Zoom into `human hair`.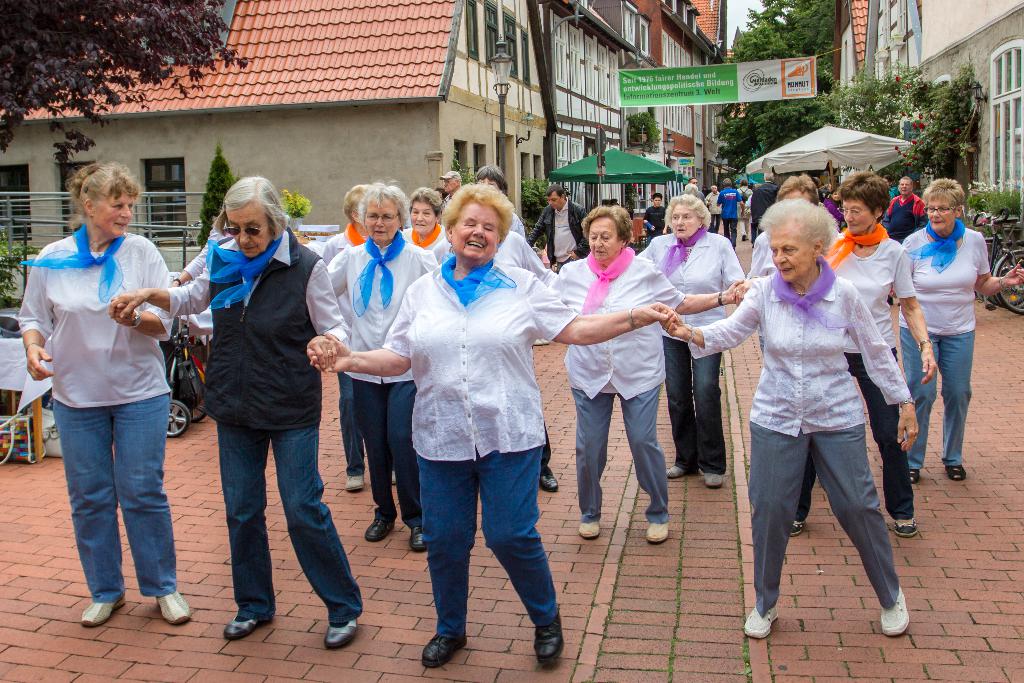
Zoom target: Rect(575, 200, 636, 255).
